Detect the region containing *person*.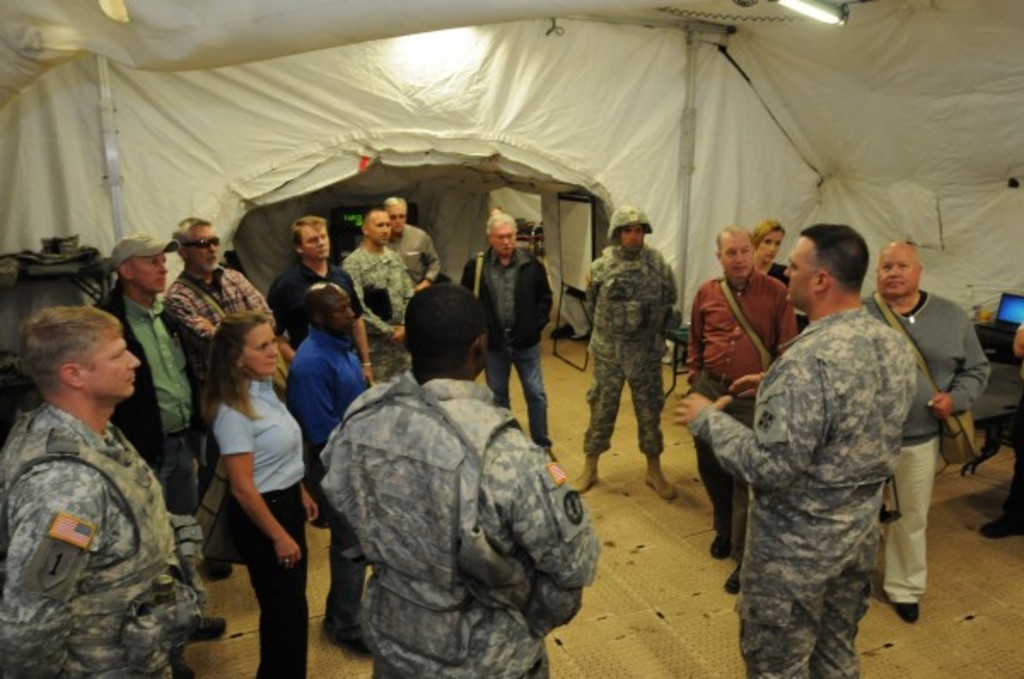
bbox(157, 222, 278, 391).
